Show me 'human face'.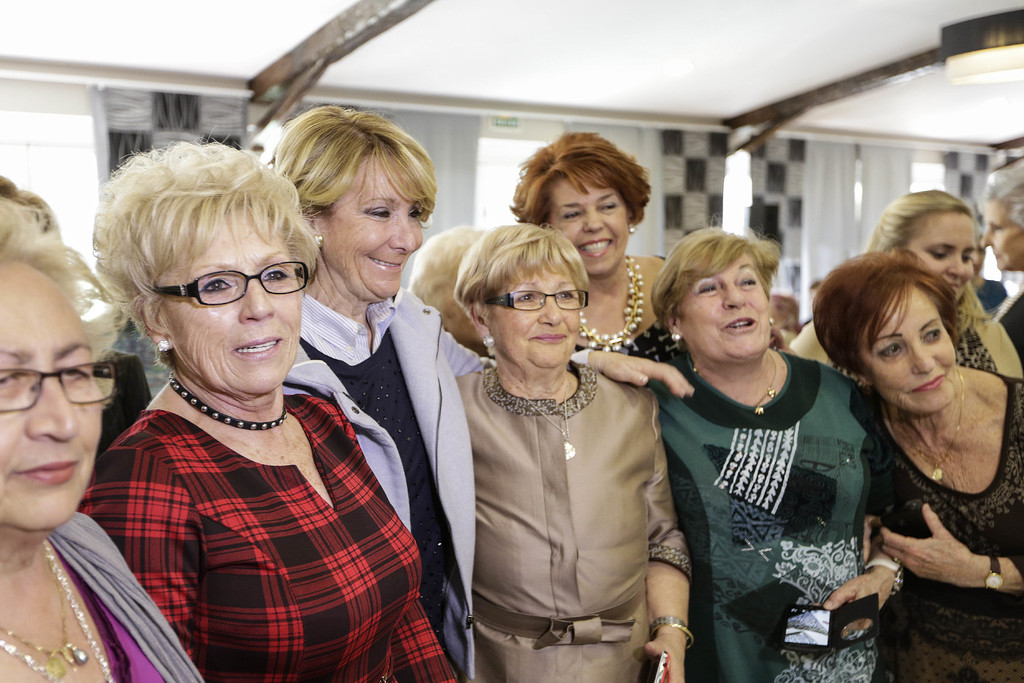
'human face' is here: rect(550, 176, 634, 274).
